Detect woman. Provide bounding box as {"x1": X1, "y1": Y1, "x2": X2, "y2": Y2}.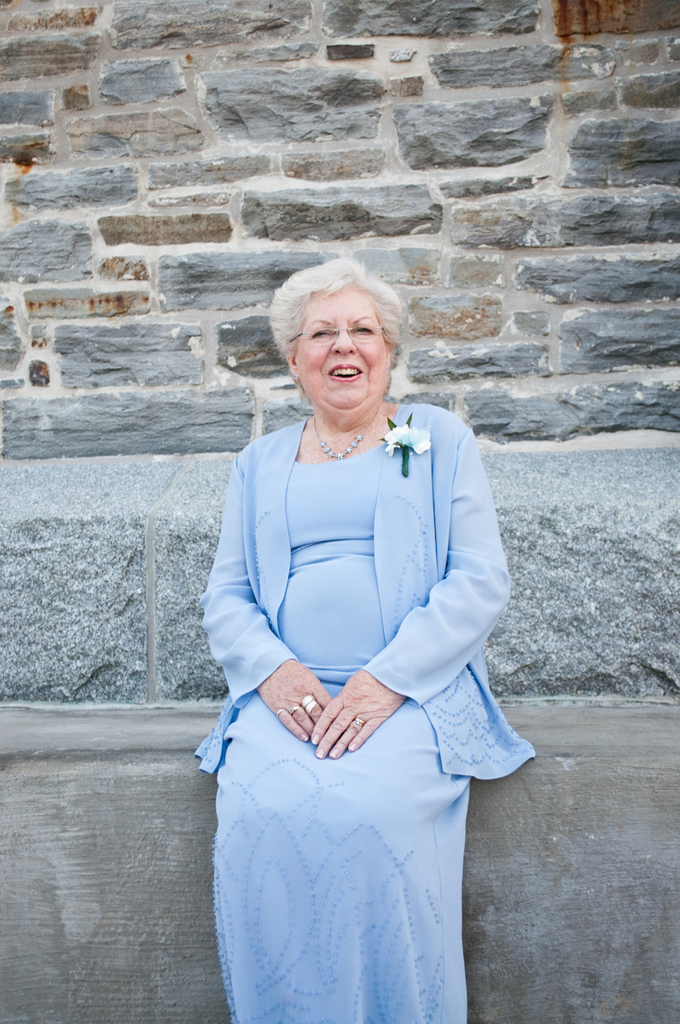
{"x1": 183, "y1": 251, "x2": 526, "y2": 1000}.
